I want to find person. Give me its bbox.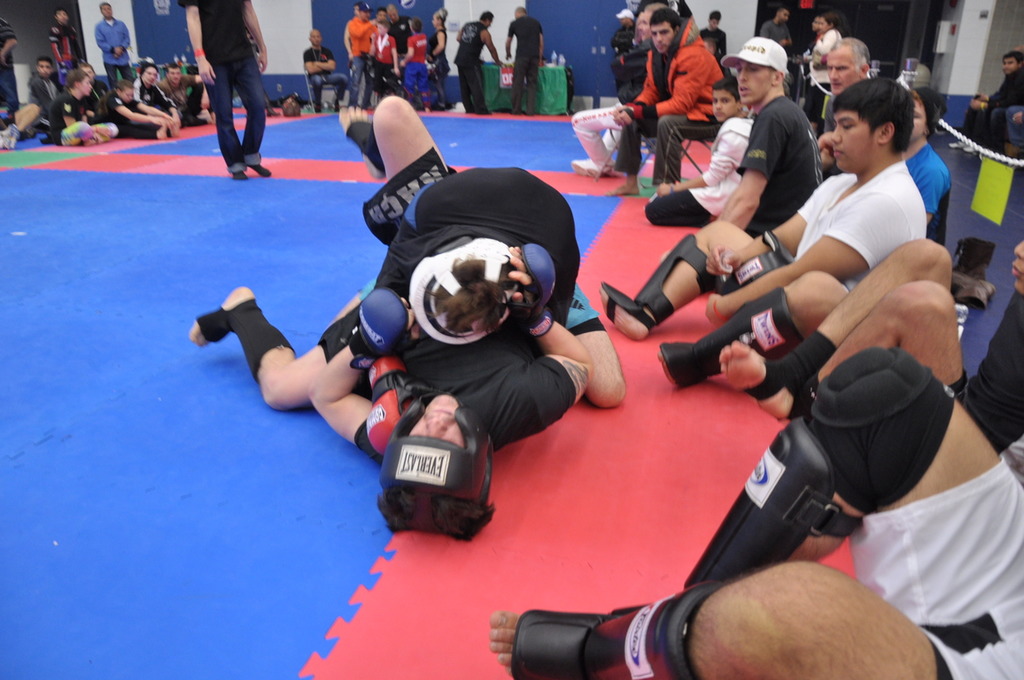
locate(367, 12, 390, 105).
